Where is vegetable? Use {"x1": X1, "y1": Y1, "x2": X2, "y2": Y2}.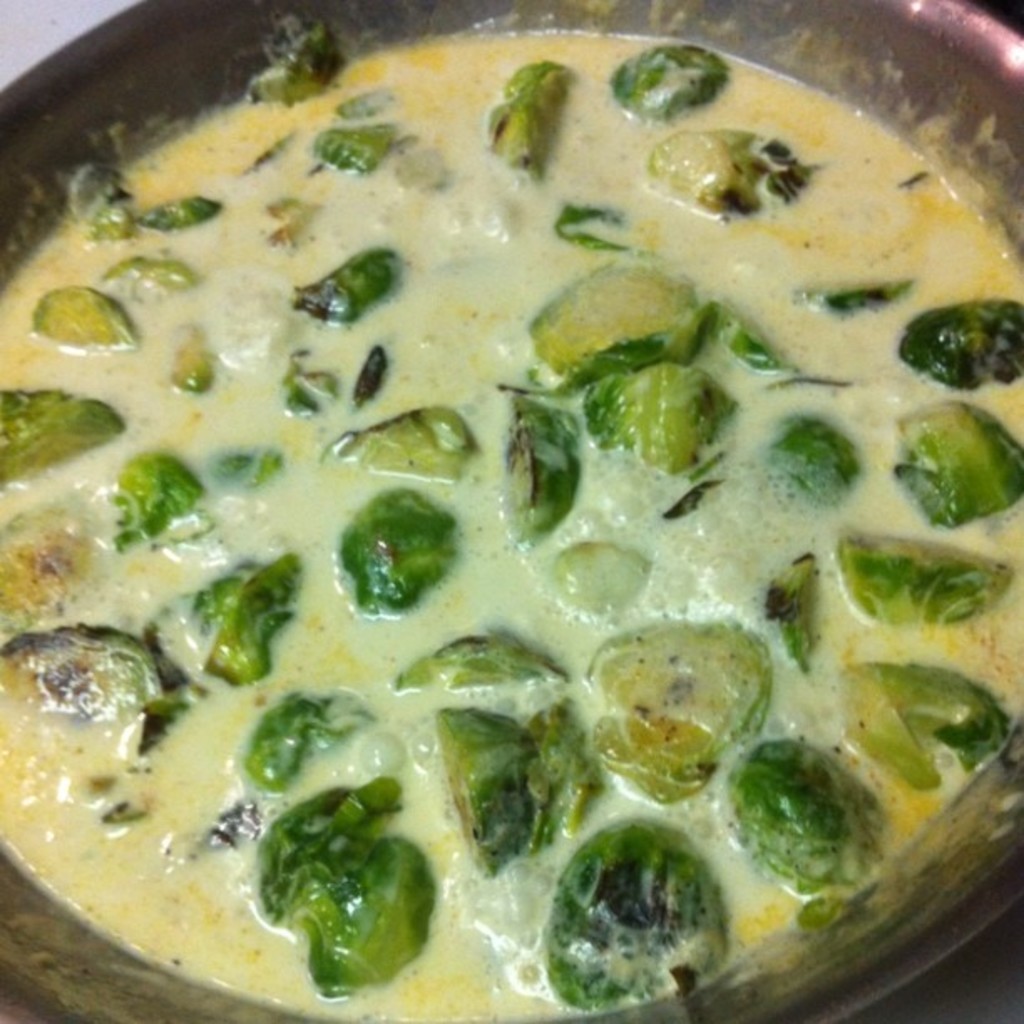
{"x1": 840, "y1": 532, "x2": 999, "y2": 626}.
